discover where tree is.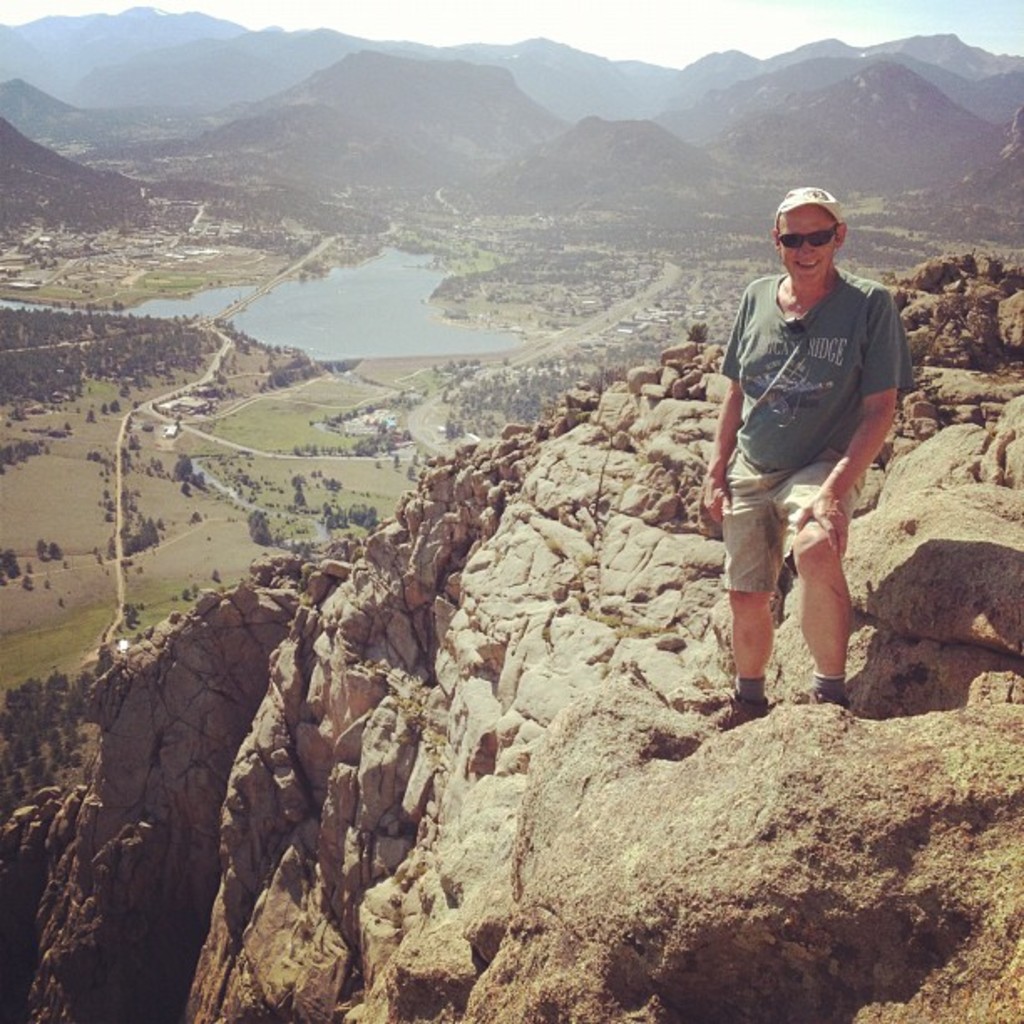
Discovered at BBox(254, 510, 269, 544).
